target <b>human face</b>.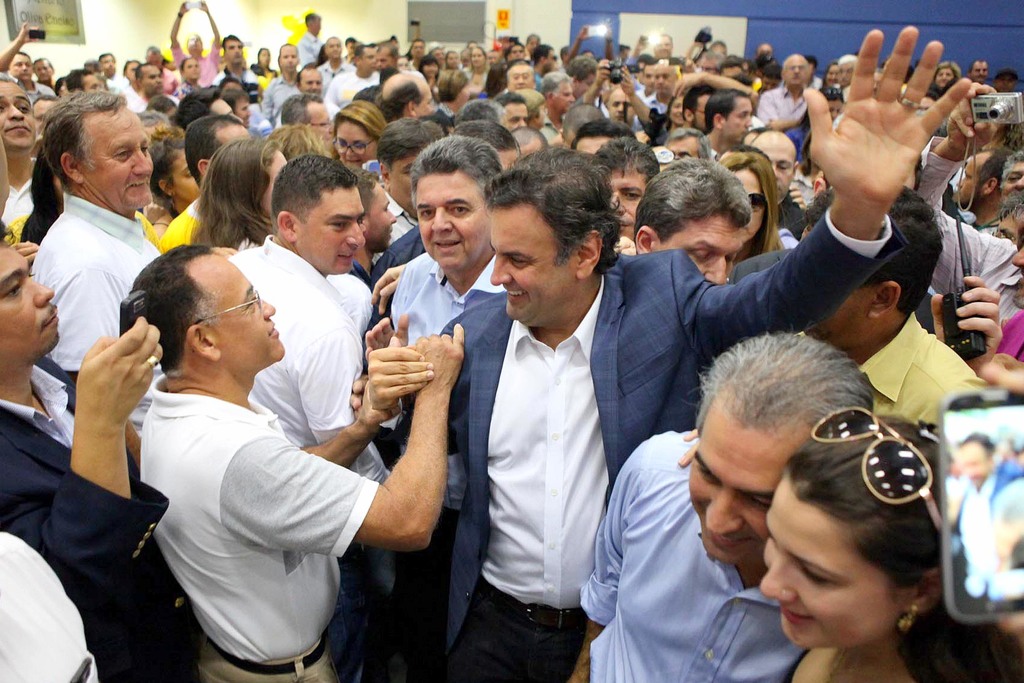
Target region: x1=0, y1=242, x2=58, y2=342.
